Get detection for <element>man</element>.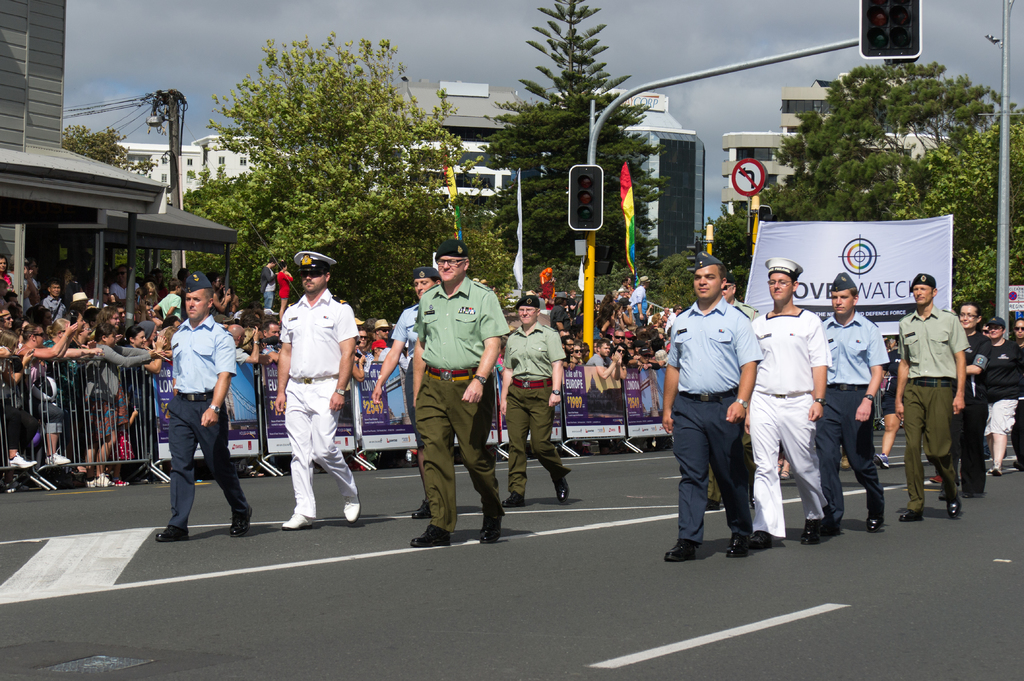
Detection: {"left": 747, "top": 259, "right": 823, "bottom": 546}.
